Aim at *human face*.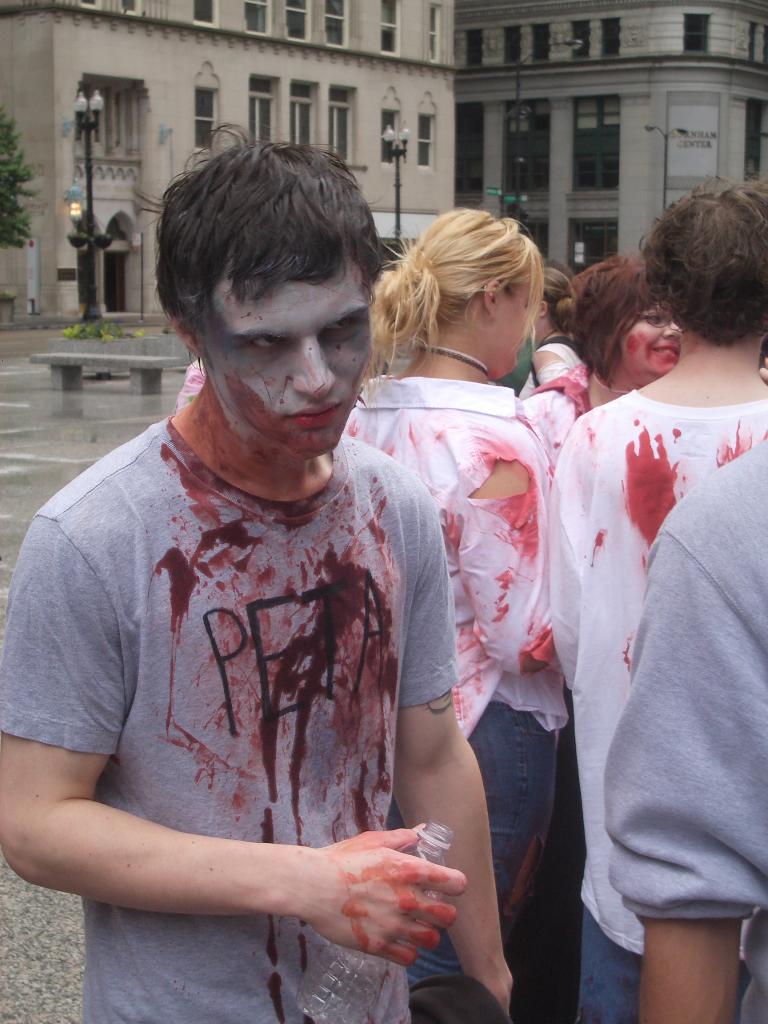
Aimed at bbox=(618, 301, 681, 376).
